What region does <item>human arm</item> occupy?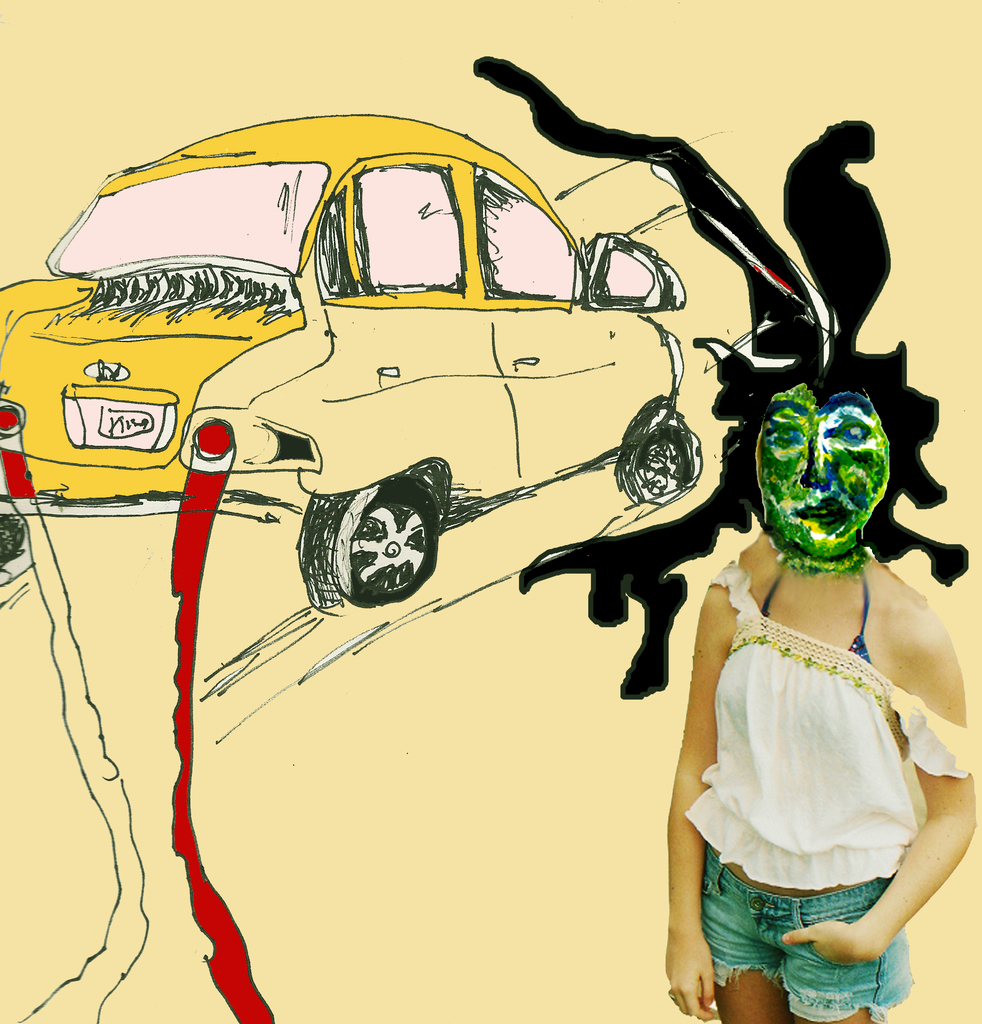
<bbox>664, 586, 741, 1022</bbox>.
